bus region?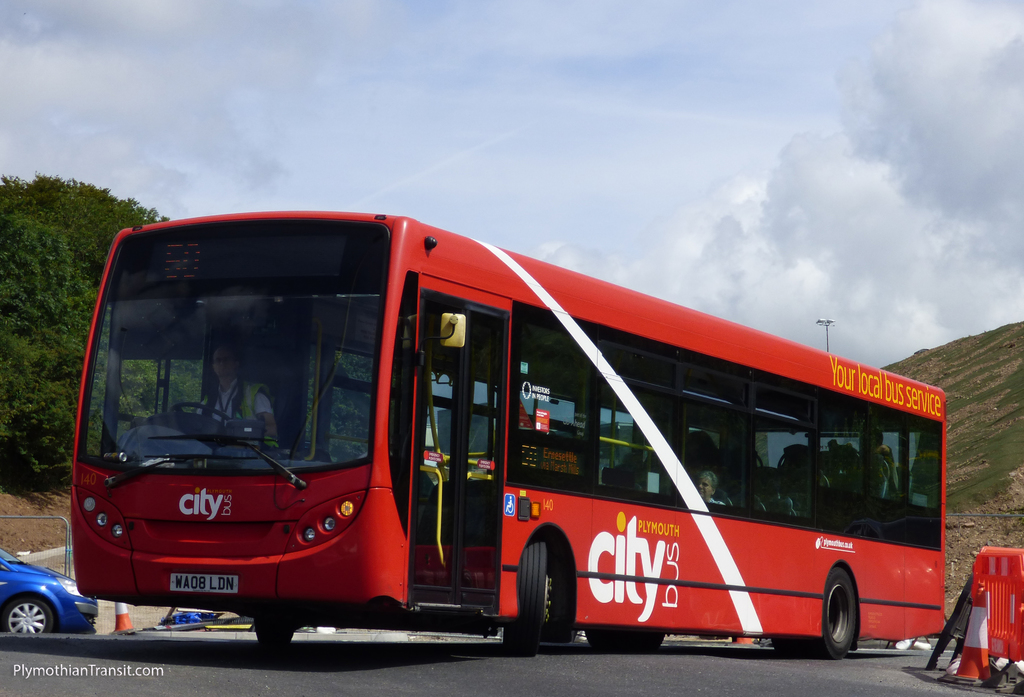
x1=74 y1=207 x2=948 y2=657
